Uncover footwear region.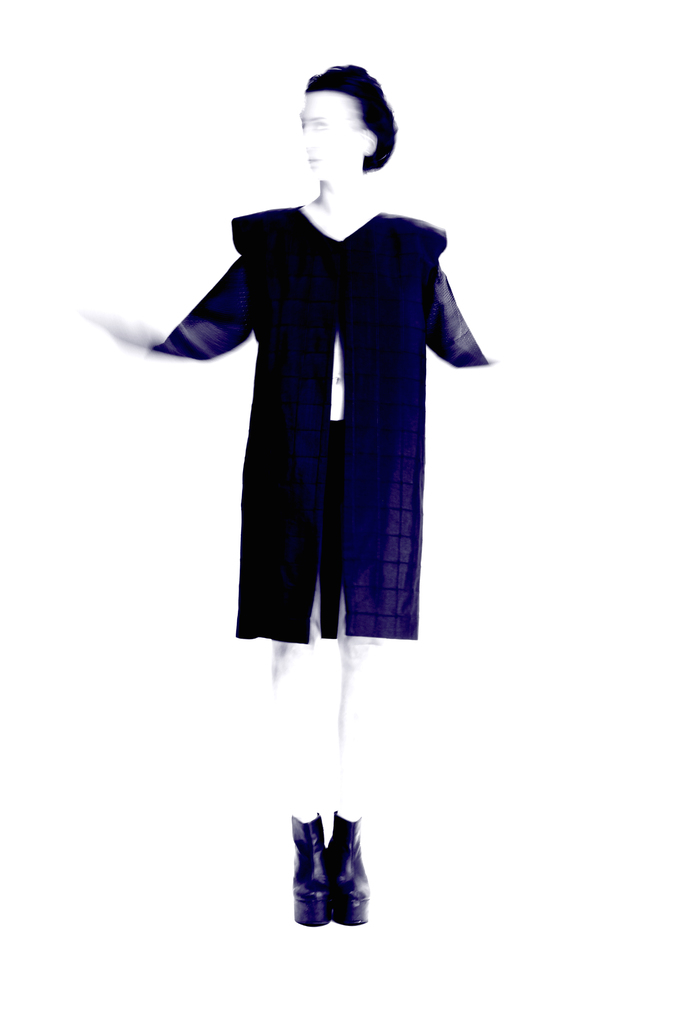
Uncovered: 288:814:332:931.
